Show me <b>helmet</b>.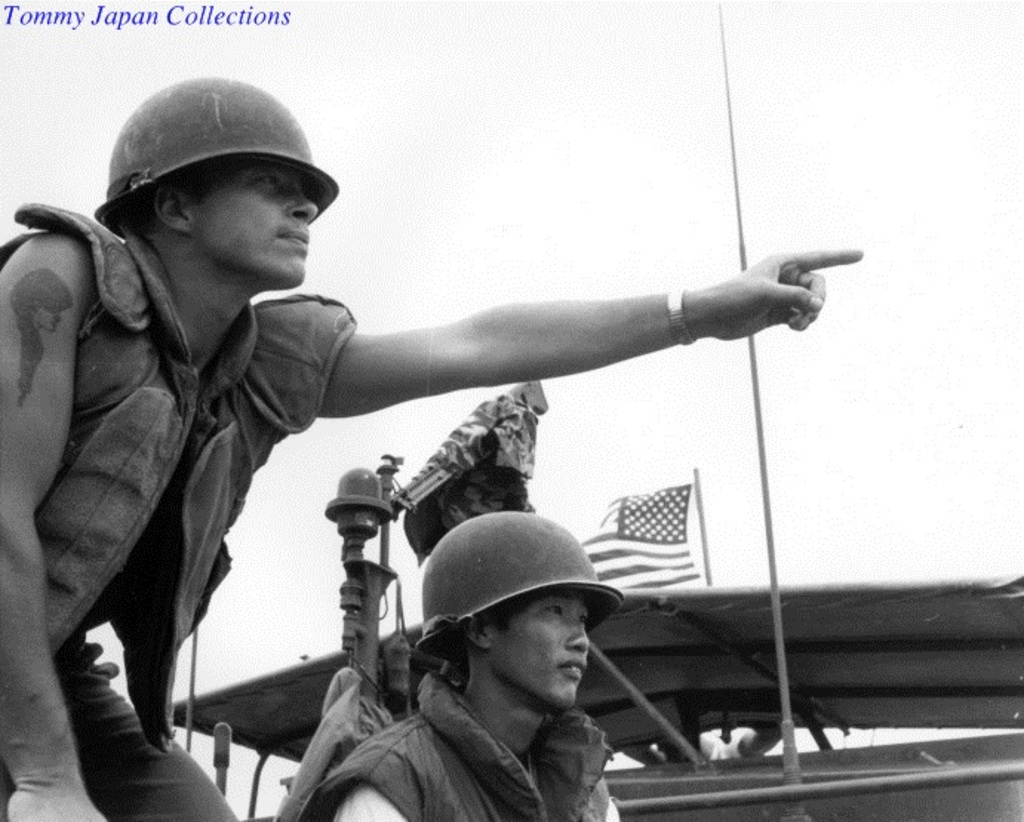
<b>helmet</b> is here: box=[70, 70, 336, 238].
